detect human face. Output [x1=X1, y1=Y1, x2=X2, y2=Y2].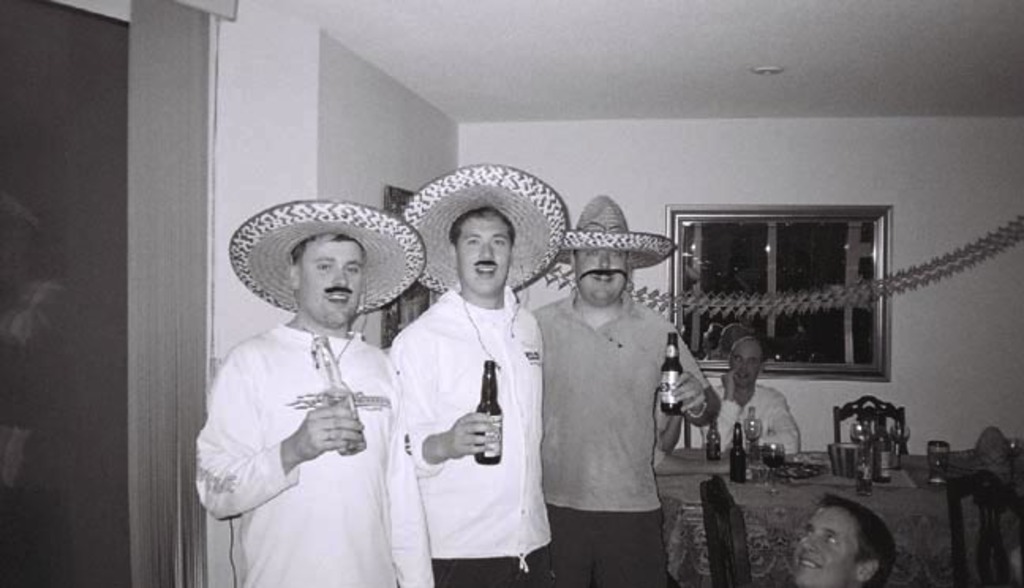
[x1=793, y1=504, x2=861, y2=586].
